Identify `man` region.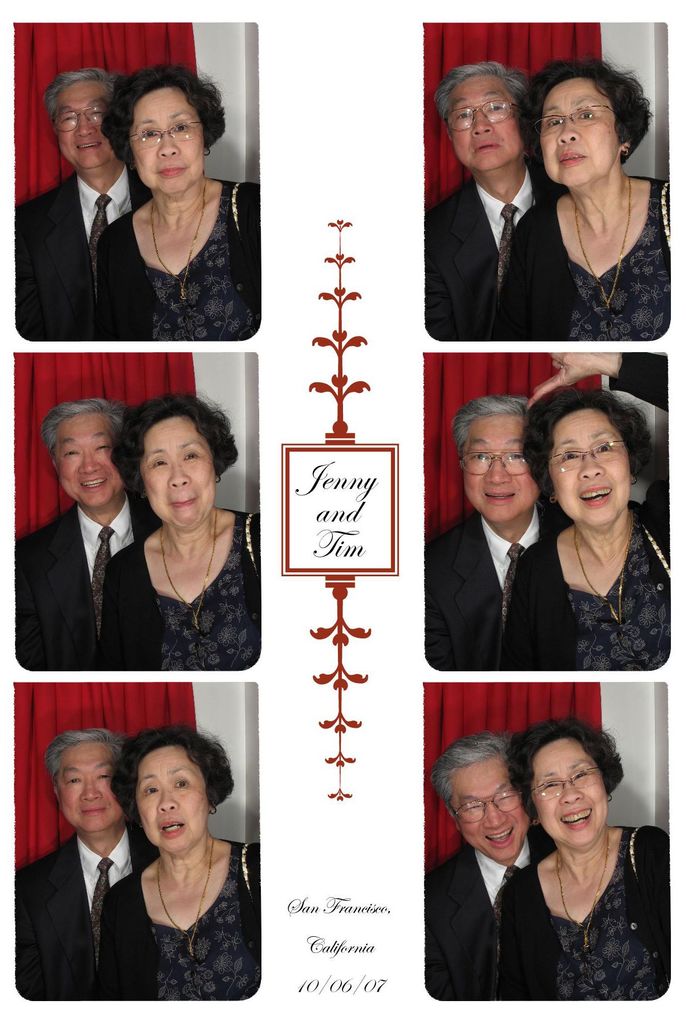
Region: region(424, 397, 574, 671).
